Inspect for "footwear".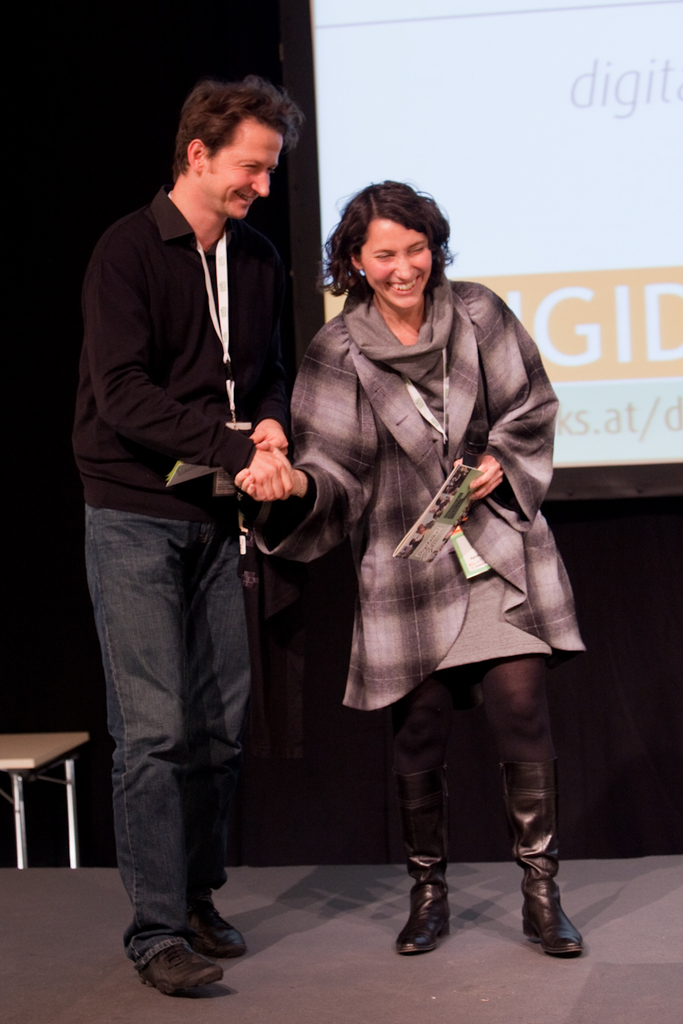
Inspection: left=138, top=940, right=231, bottom=993.
